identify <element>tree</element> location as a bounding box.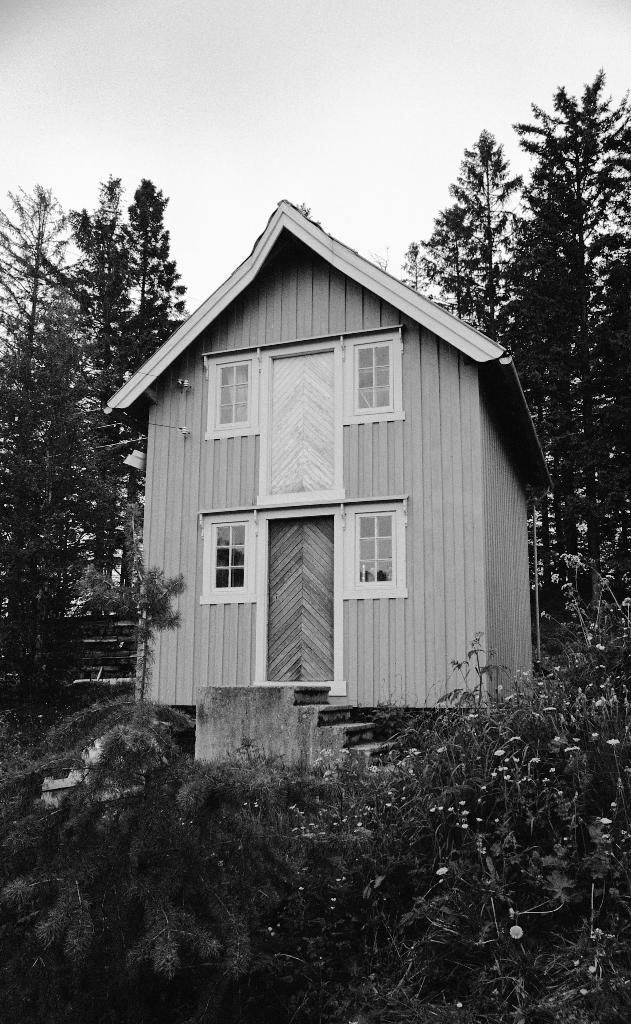
<region>0, 175, 182, 733</region>.
